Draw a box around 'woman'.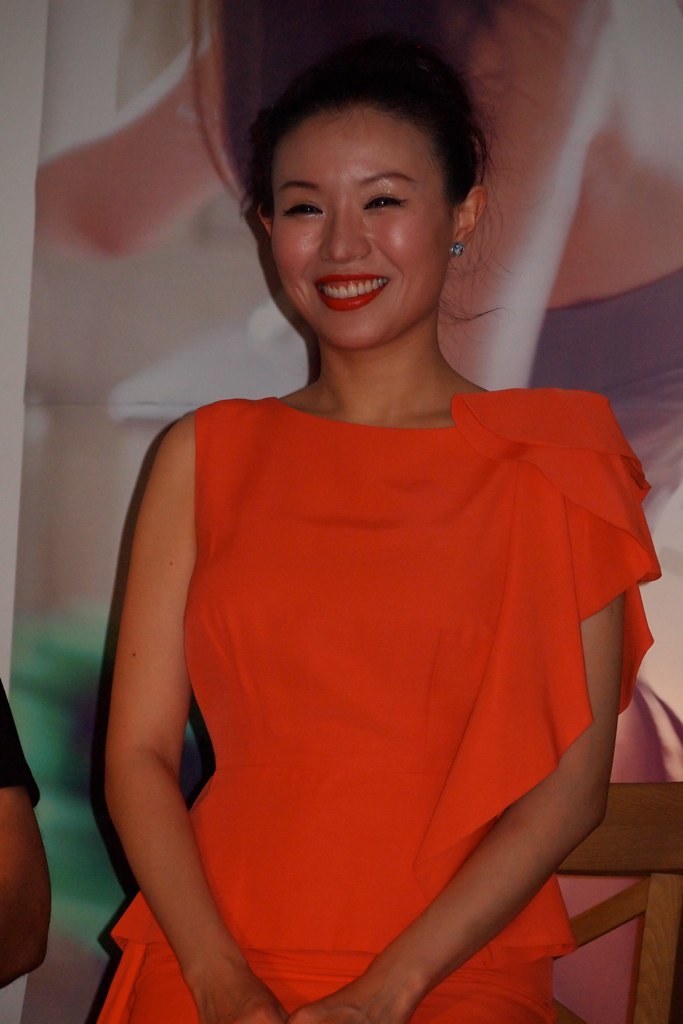
region(66, 31, 671, 997).
